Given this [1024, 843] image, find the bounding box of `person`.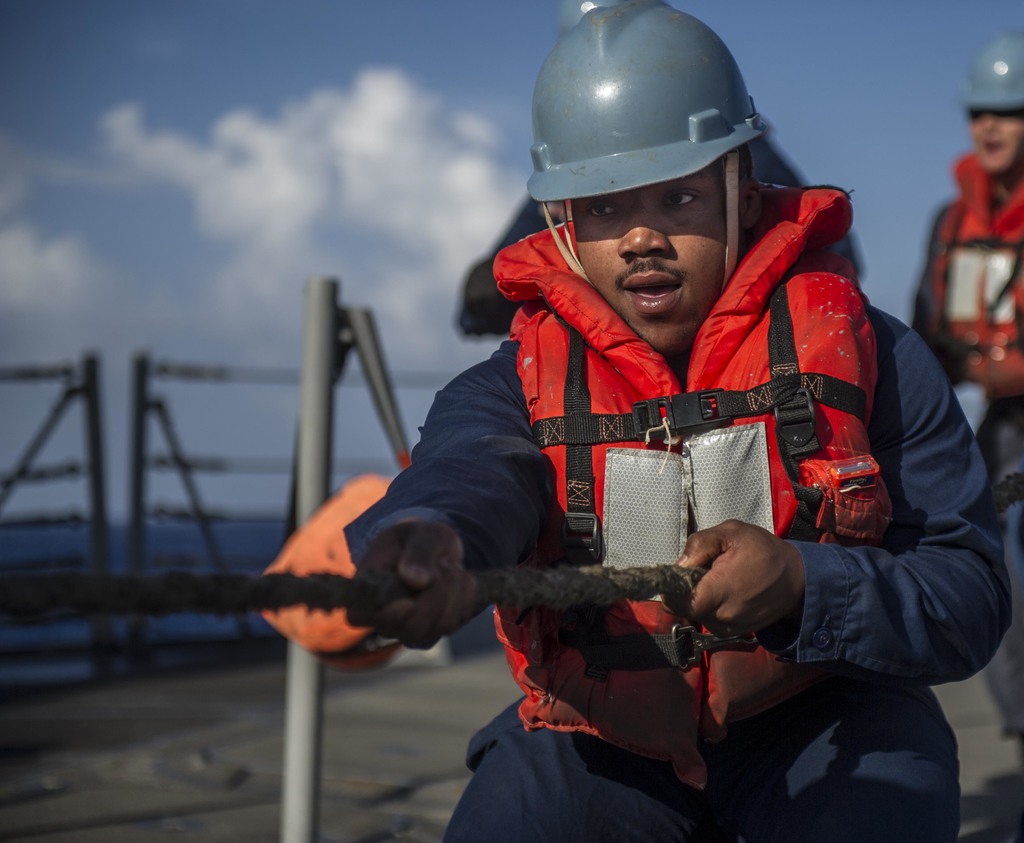
BBox(351, 10, 971, 823).
